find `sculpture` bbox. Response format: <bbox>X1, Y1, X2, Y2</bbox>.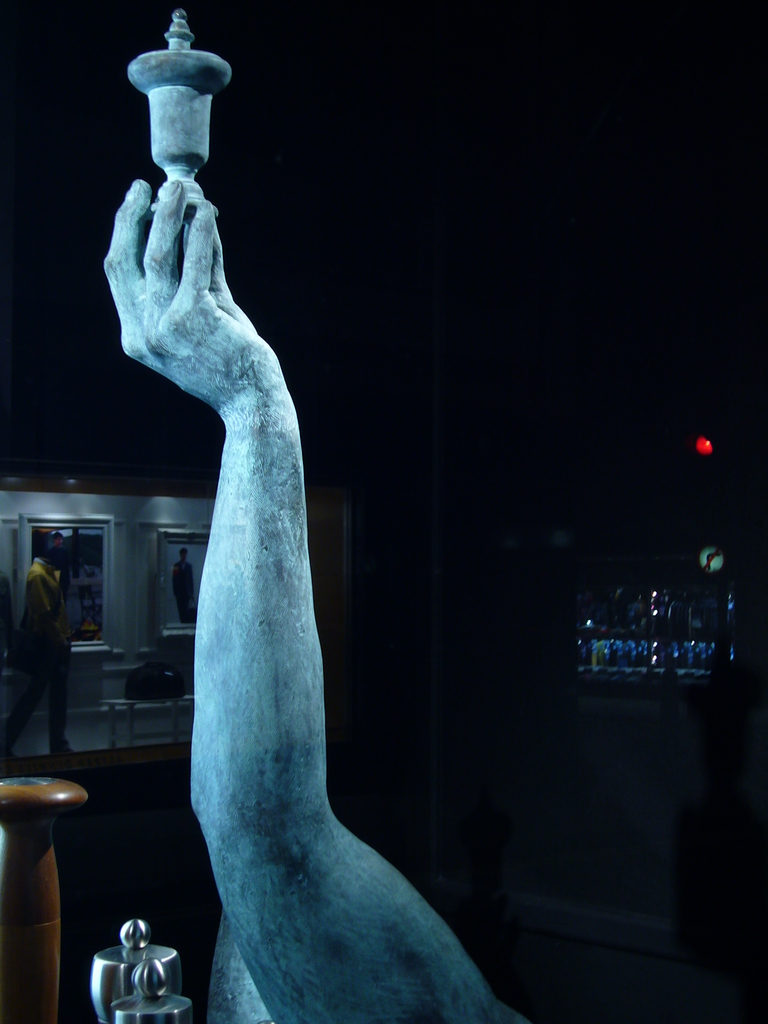
<bbox>109, 2, 552, 1023</bbox>.
